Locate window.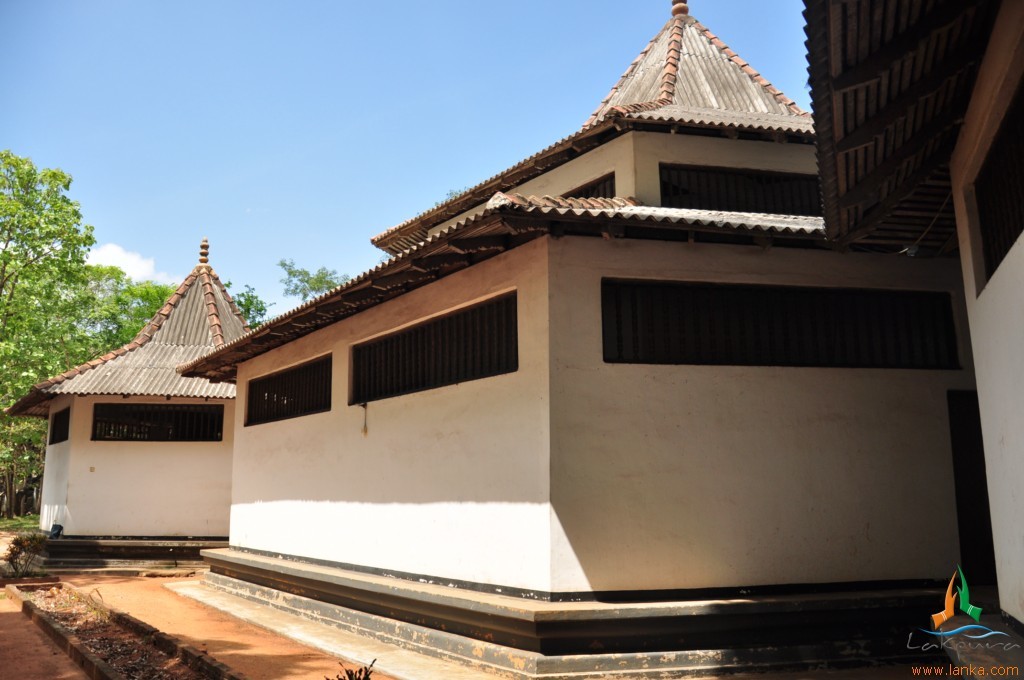
Bounding box: 602, 272, 962, 367.
